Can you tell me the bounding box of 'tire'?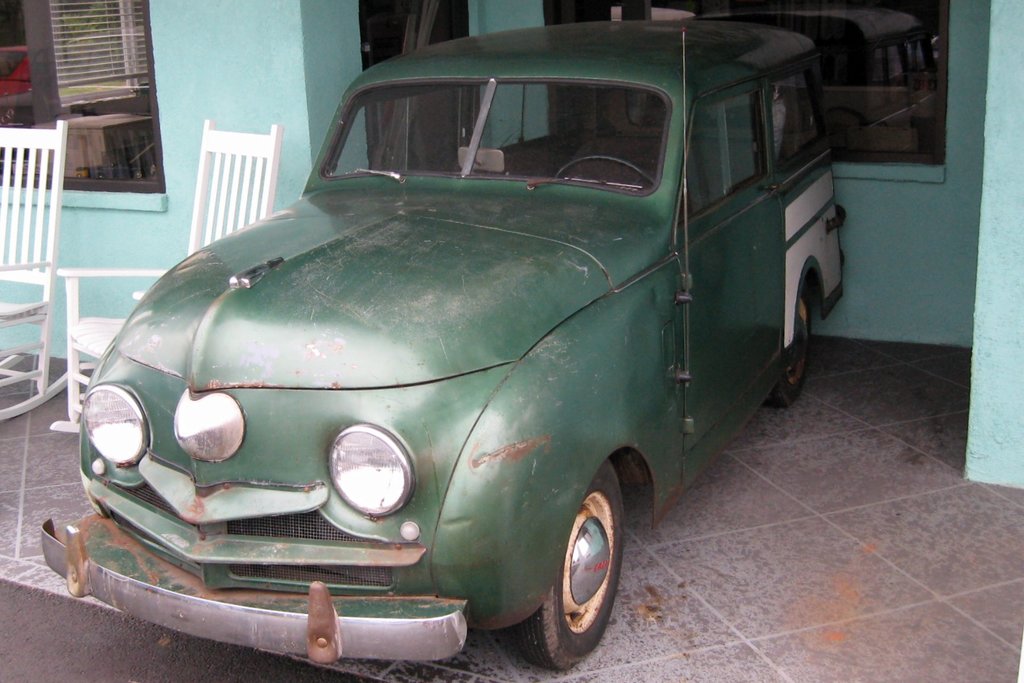
(764,281,813,404).
